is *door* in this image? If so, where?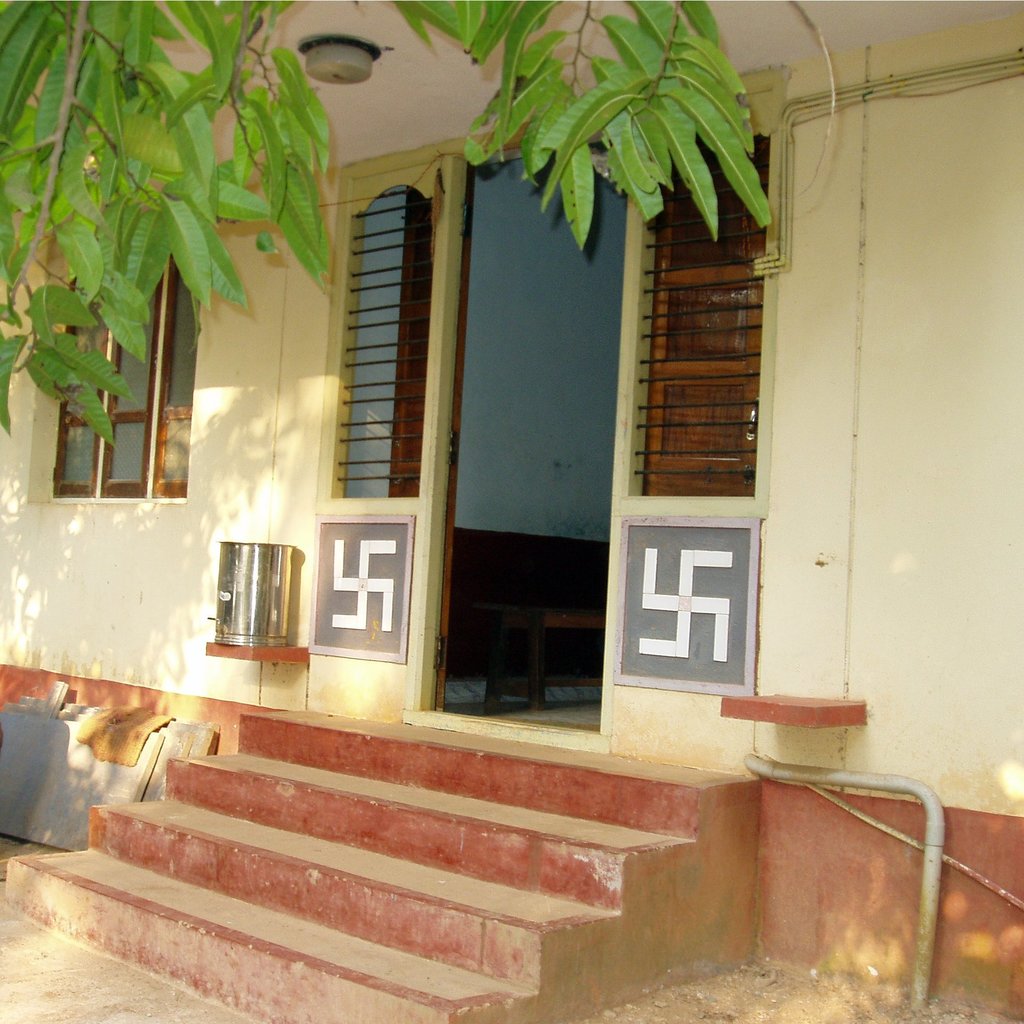
Yes, at l=380, t=163, r=767, b=730.
